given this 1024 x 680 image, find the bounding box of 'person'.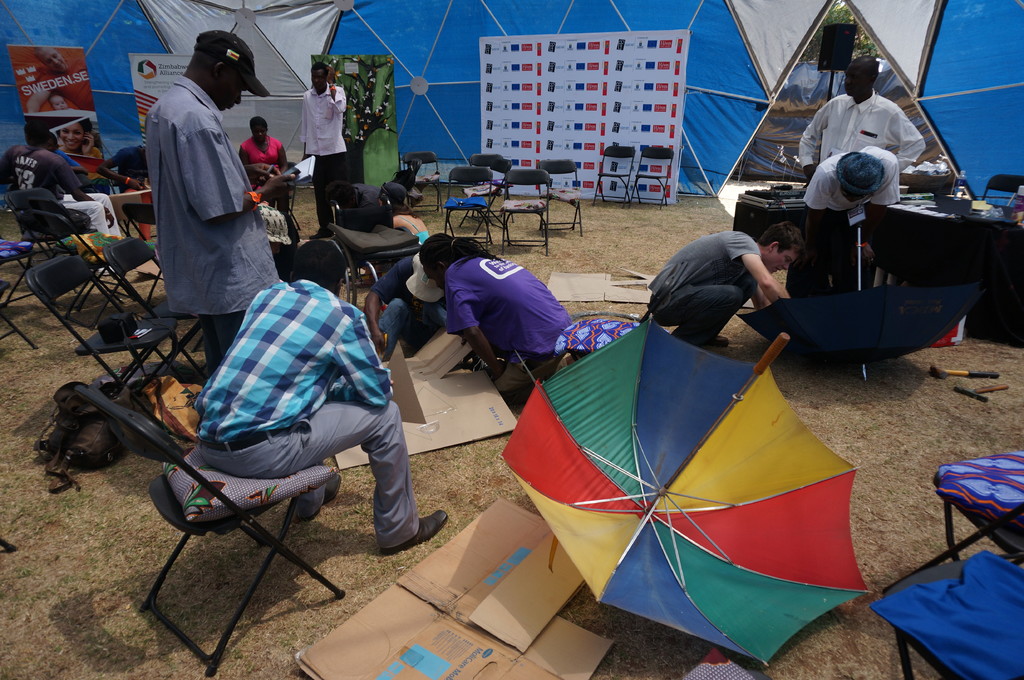
[left=141, top=28, right=268, bottom=360].
